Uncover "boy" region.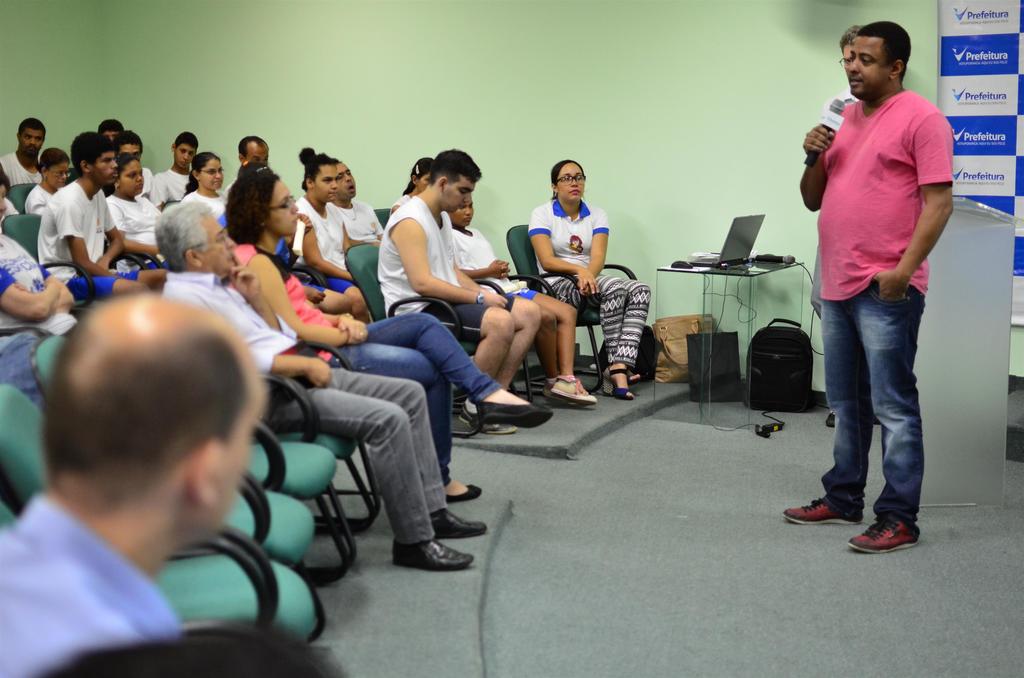
Uncovered: locate(378, 149, 535, 432).
